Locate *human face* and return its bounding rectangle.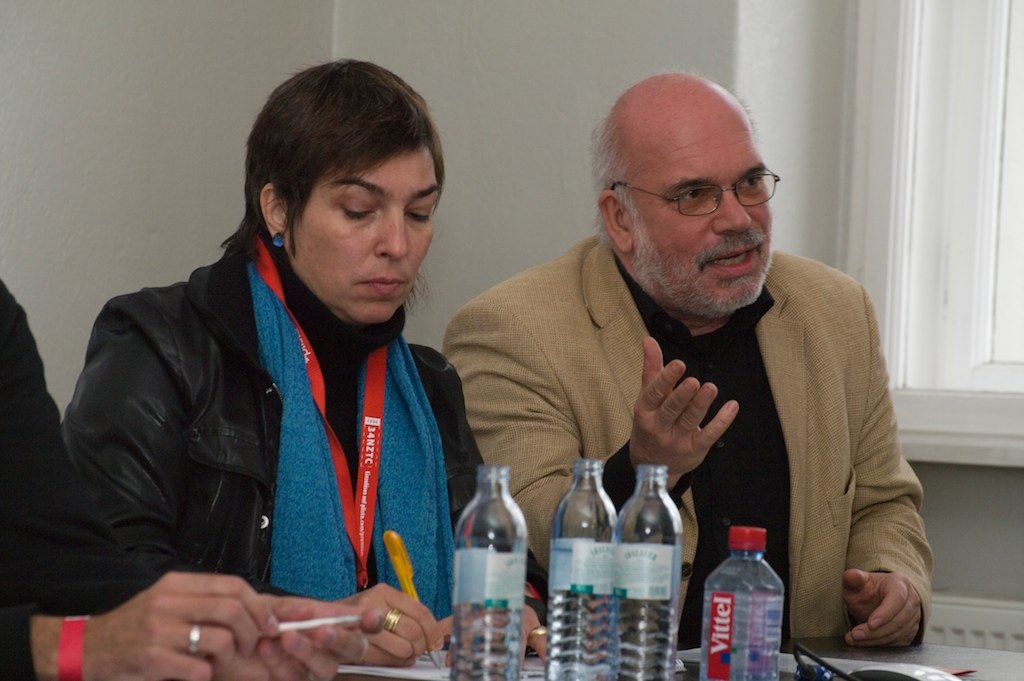
<region>294, 150, 440, 322</region>.
